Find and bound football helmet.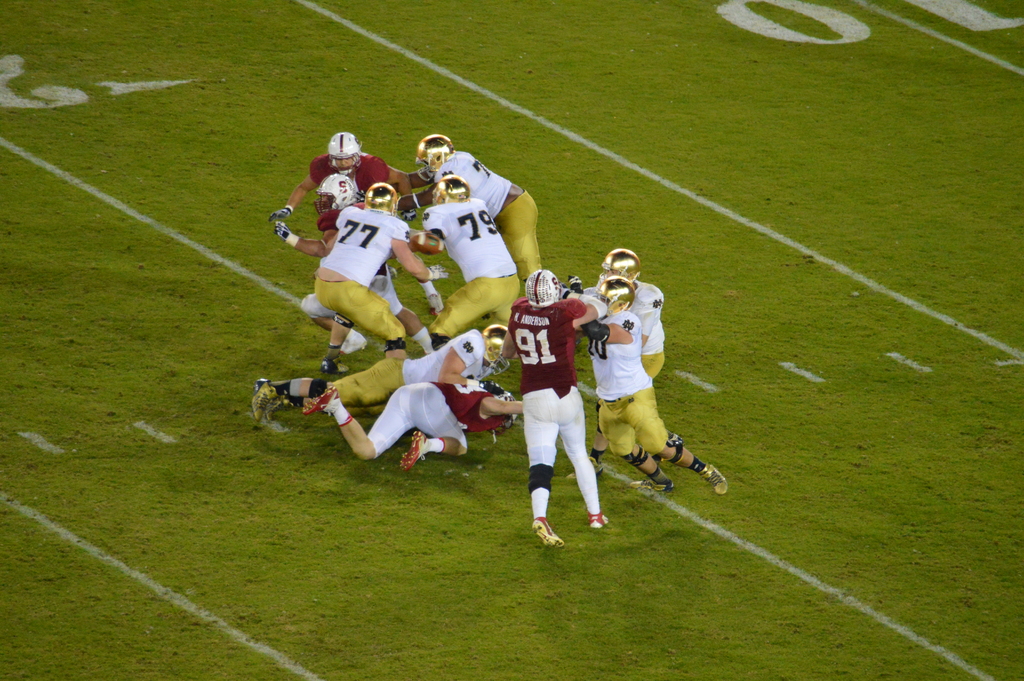
Bound: (311,167,365,214).
